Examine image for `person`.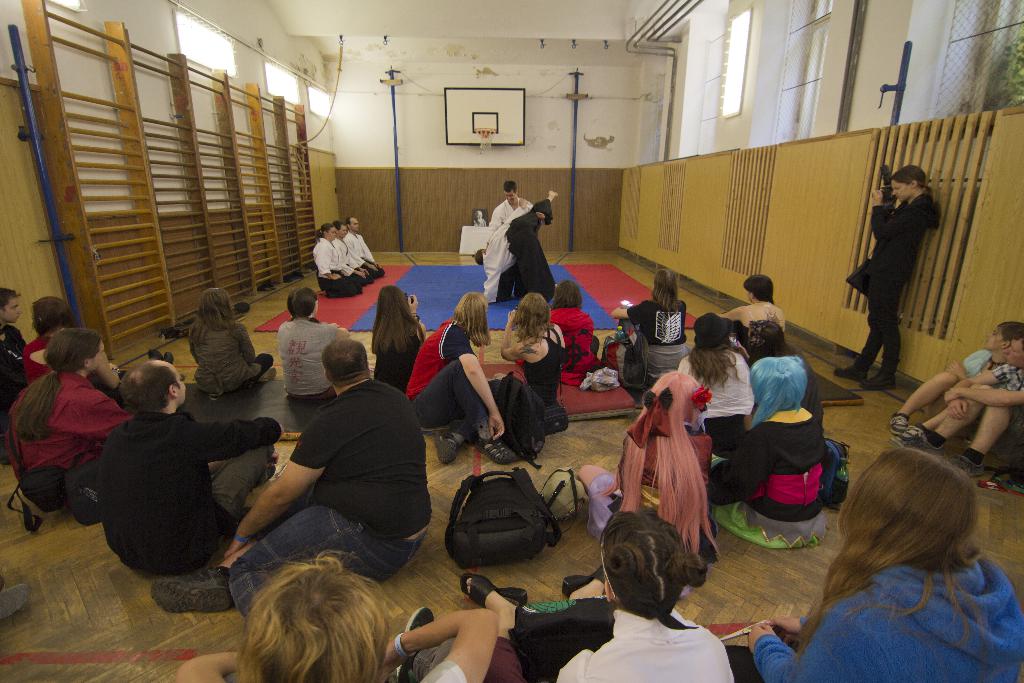
Examination result: [337, 218, 372, 279].
